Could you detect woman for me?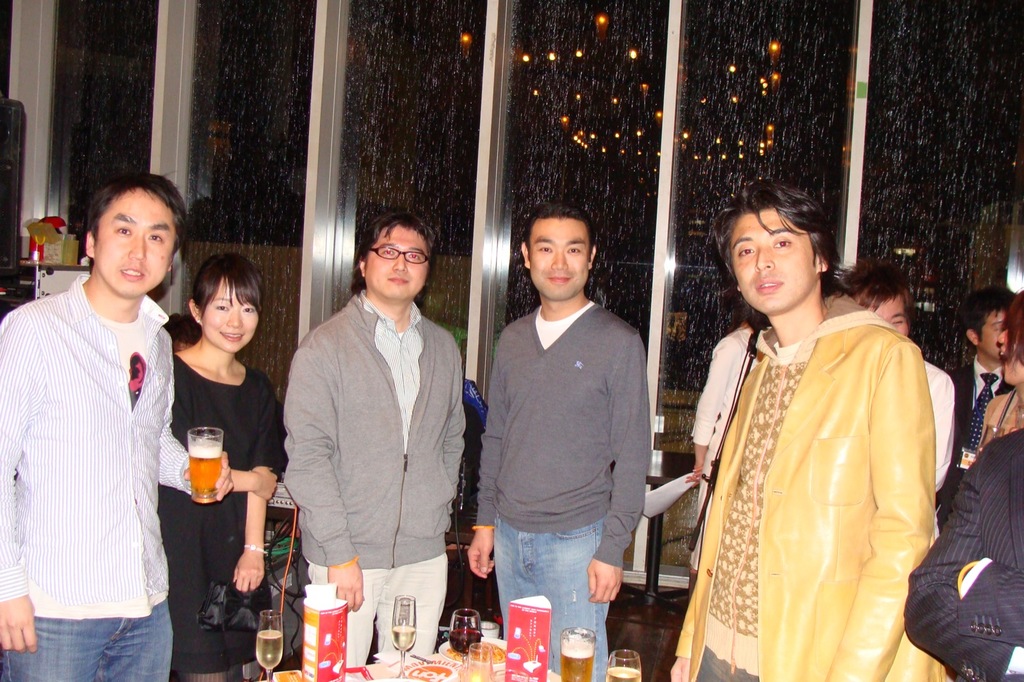
Detection result: <region>978, 283, 1023, 447</region>.
